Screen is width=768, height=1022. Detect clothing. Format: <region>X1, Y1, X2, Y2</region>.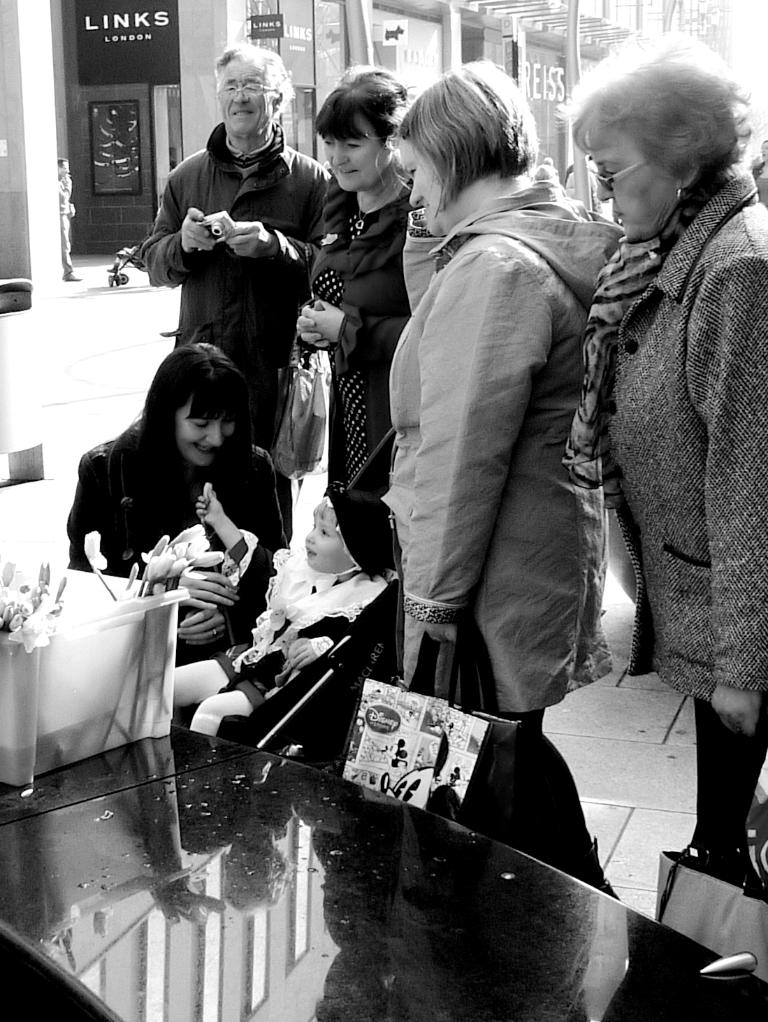
<region>308, 164, 427, 501</region>.
